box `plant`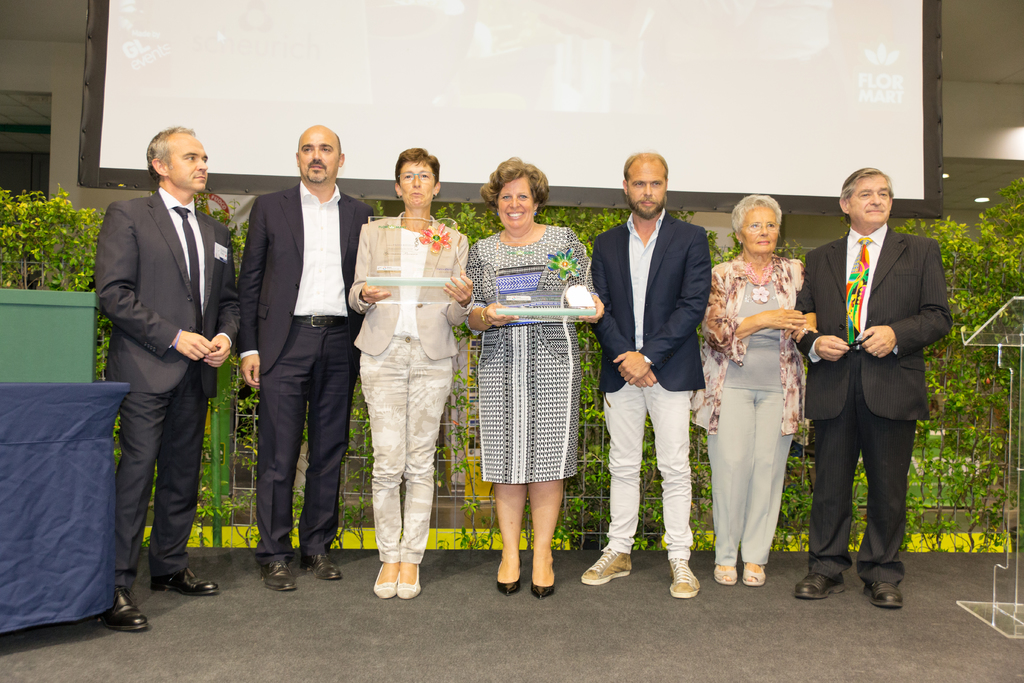
418,314,494,555
